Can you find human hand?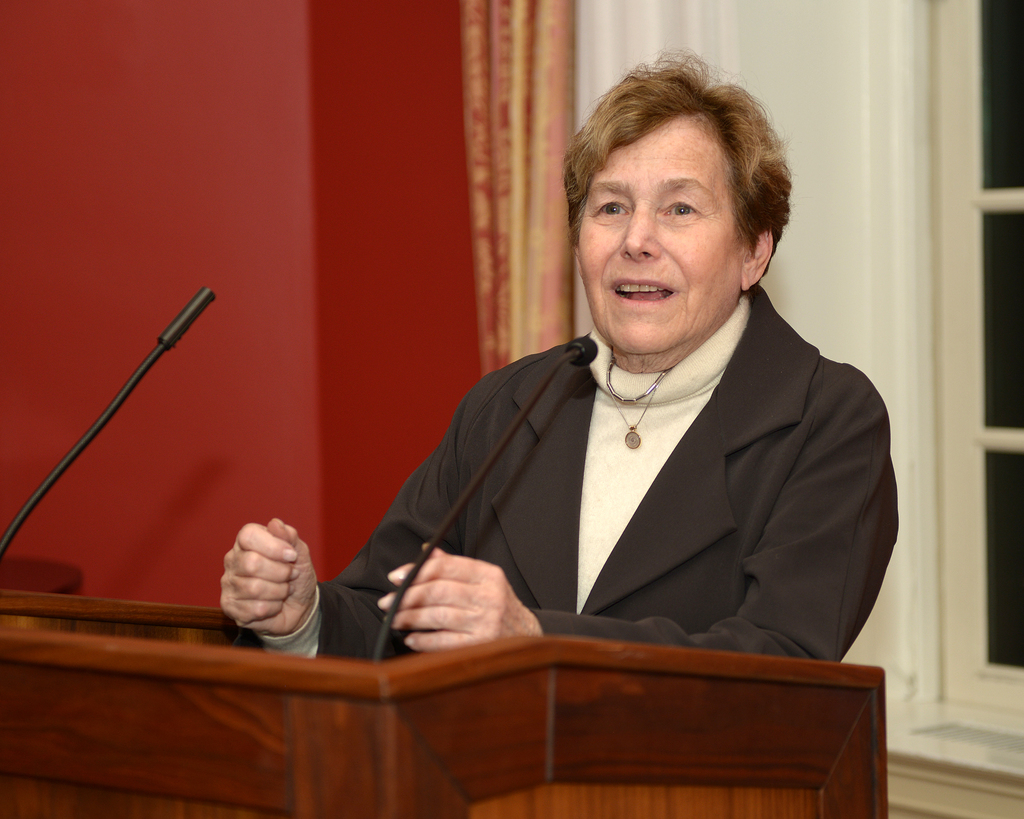
Yes, bounding box: locate(376, 539, 538, 651).
